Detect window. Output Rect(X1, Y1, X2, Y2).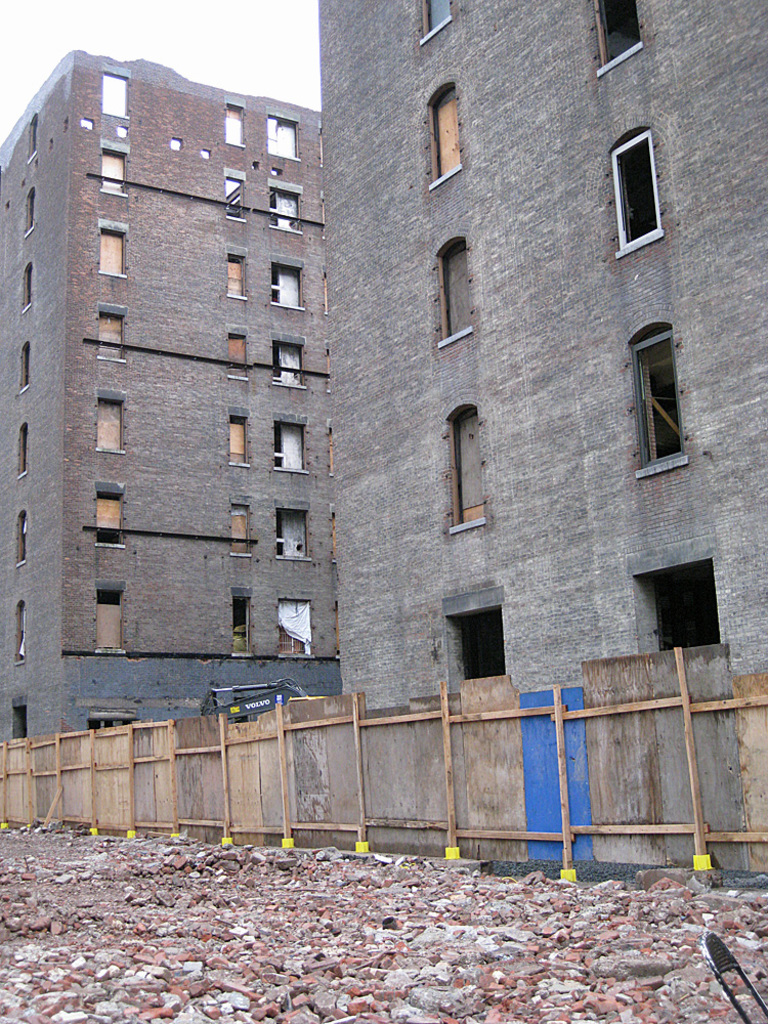
Rect(272, 257, 304, 307).
